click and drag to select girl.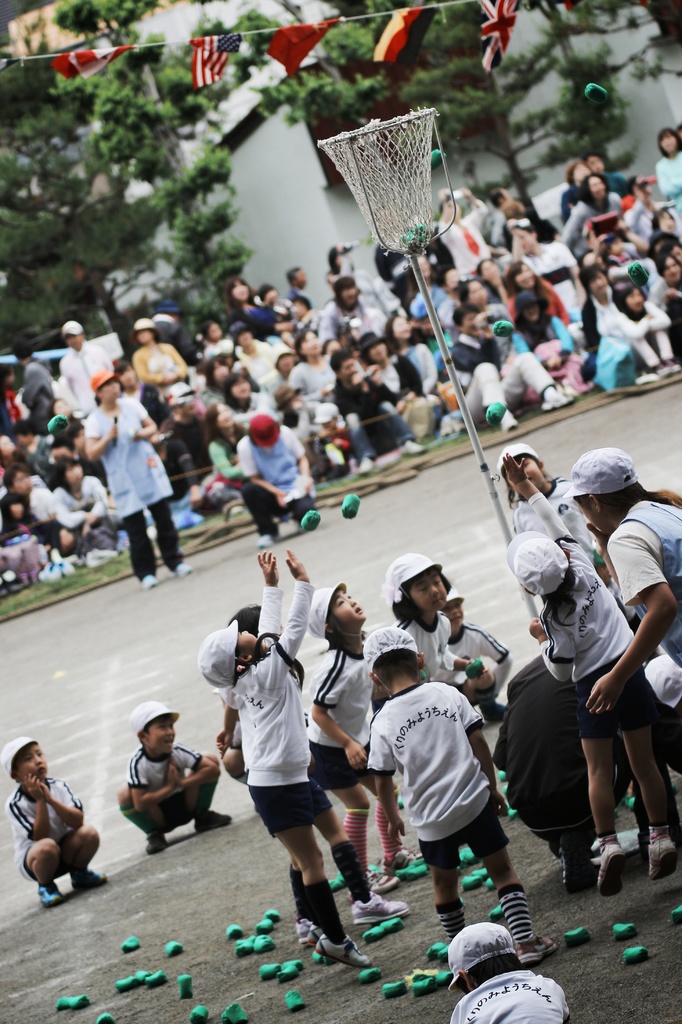
Selection: select_region(509, 440, 600, 561).
